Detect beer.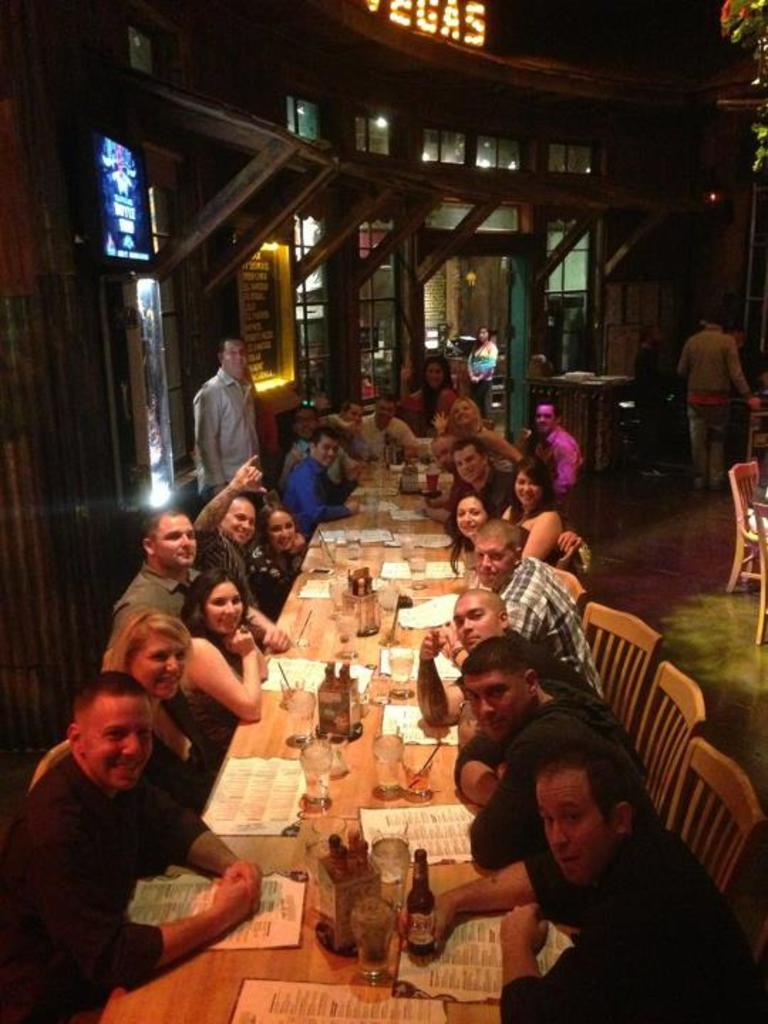
Detected at [left=414, top=451, right=444, bottom=498].
